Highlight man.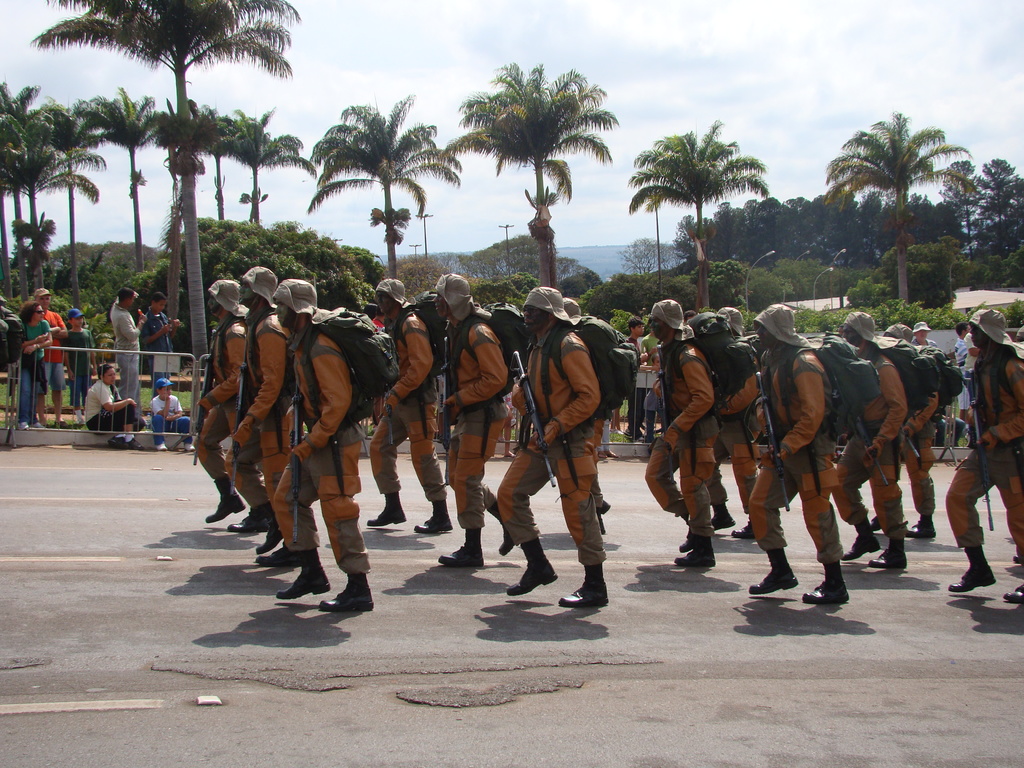
Highlighted region: 109,289,146,414.
